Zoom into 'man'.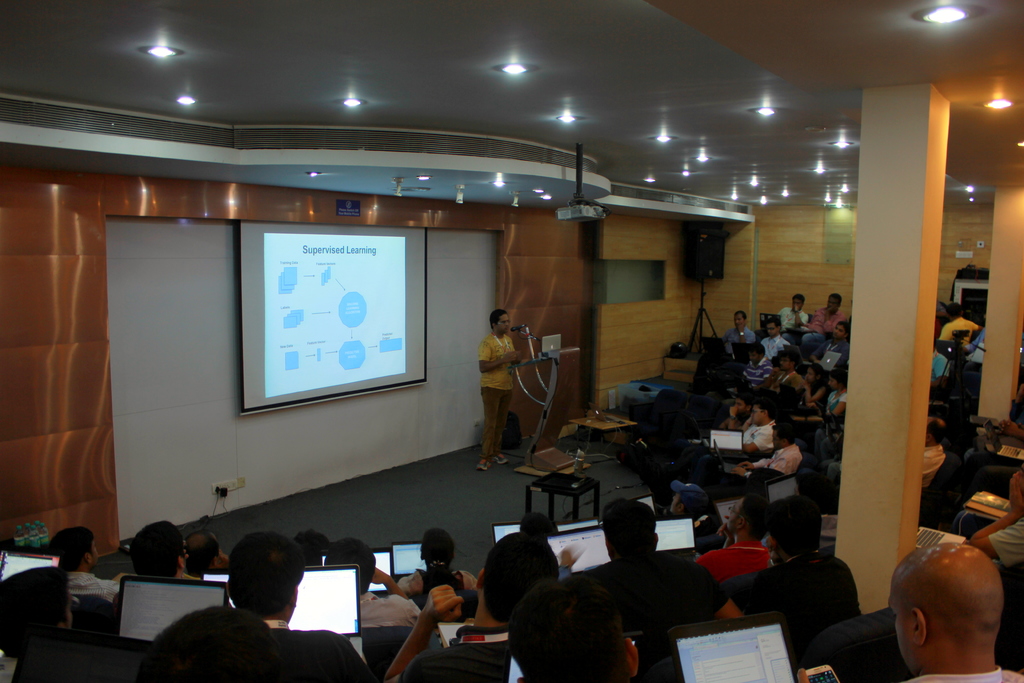
Zoom target: [719,315,755,358].
